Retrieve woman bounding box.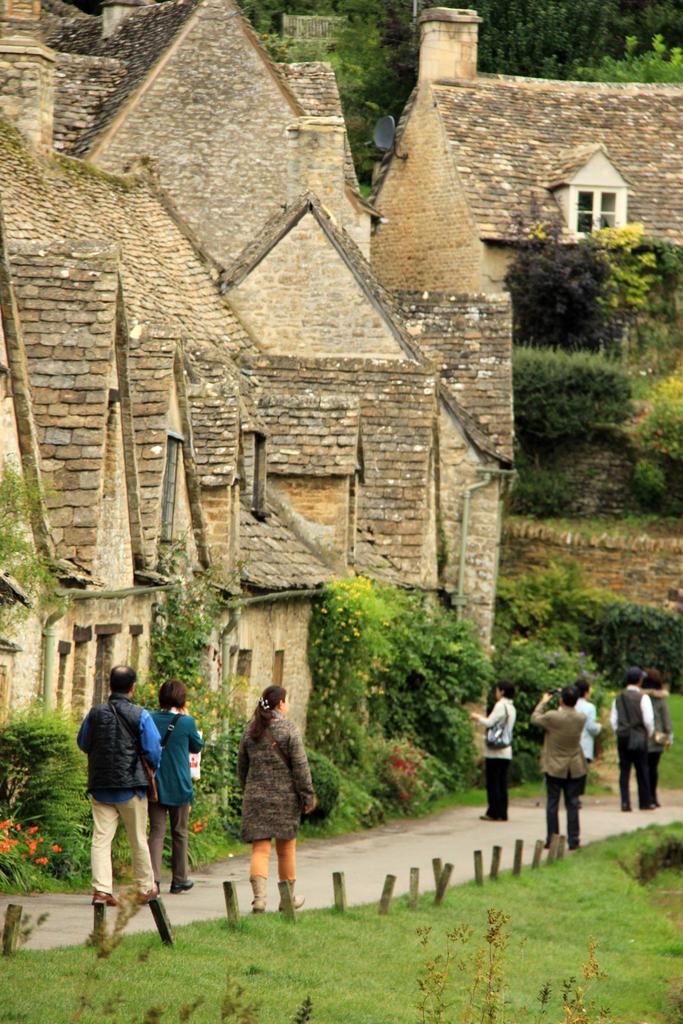
Bounding box: l=532, t=685, r=588, b=849.
